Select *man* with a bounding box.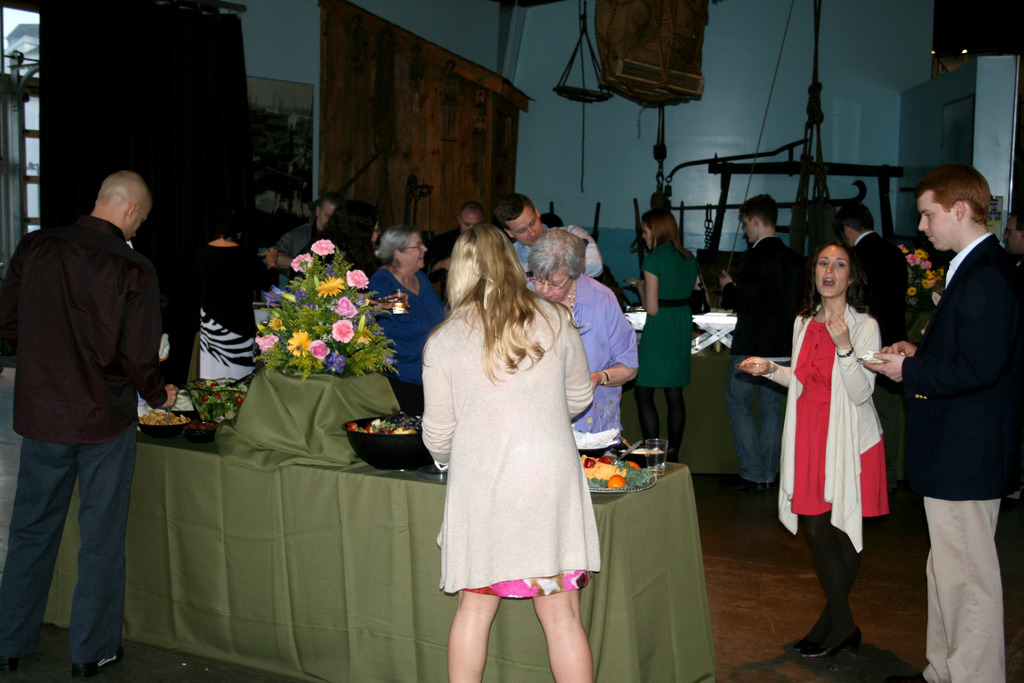
x1=838, y1=199, x2=904, y2=490.
